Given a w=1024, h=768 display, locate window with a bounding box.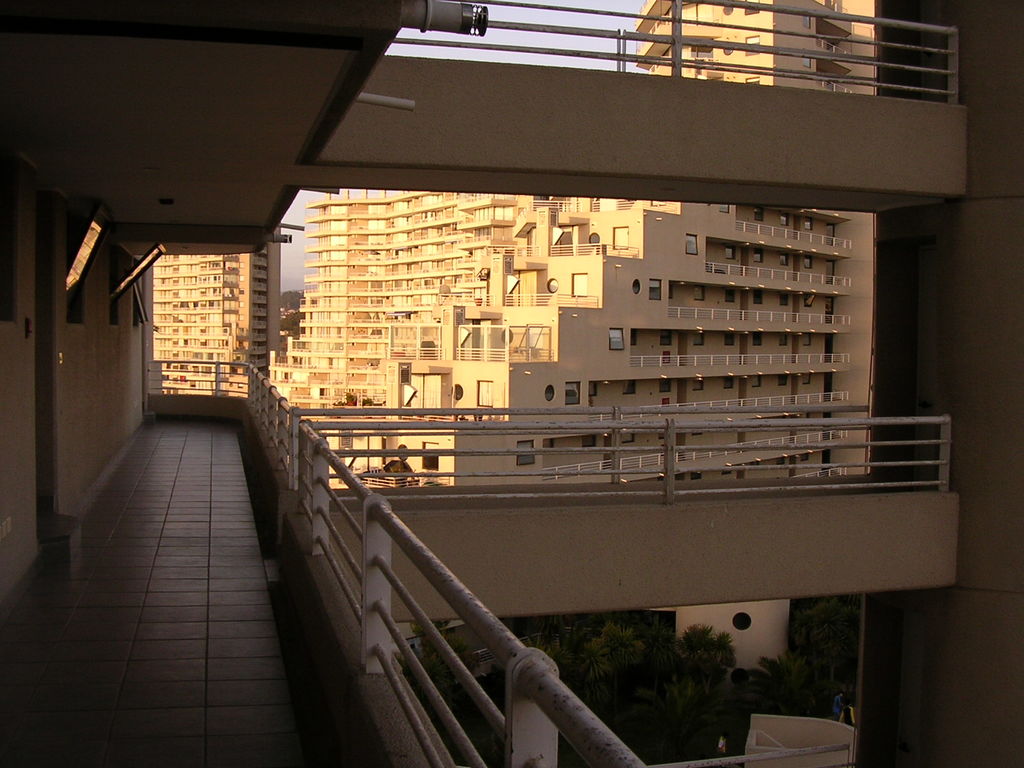
Located: crop(692, 335, 703, 346).
